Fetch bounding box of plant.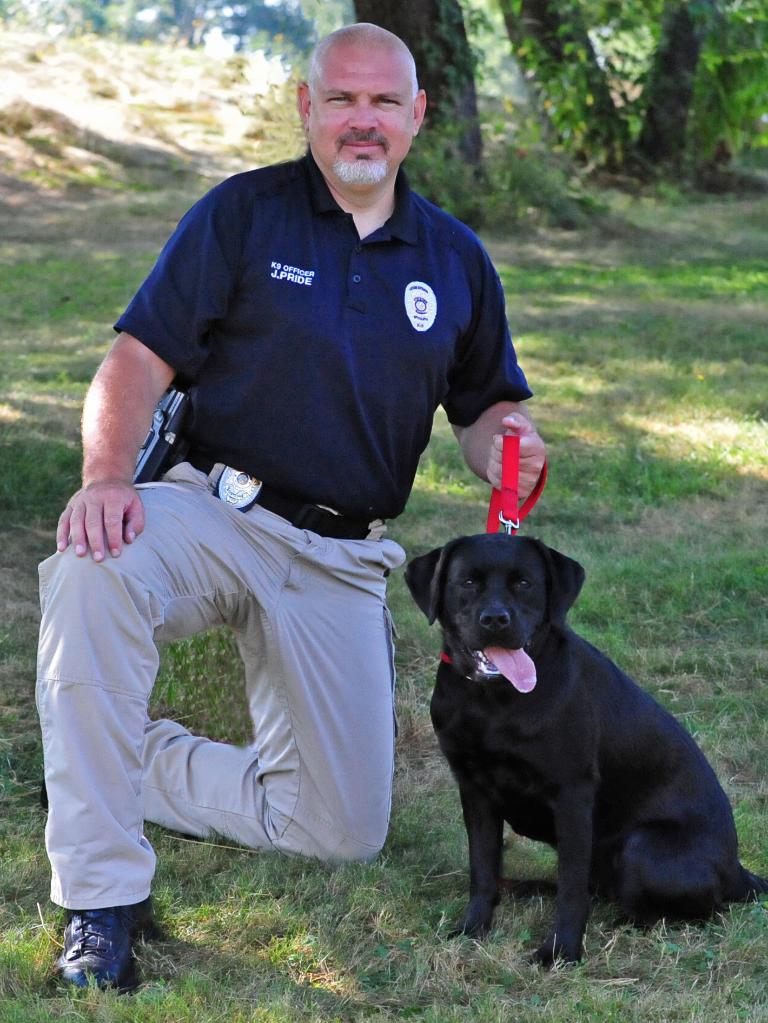
Bbox: {"x1": 403, "y1": 98, "x2": 486, "y2": 207}.
